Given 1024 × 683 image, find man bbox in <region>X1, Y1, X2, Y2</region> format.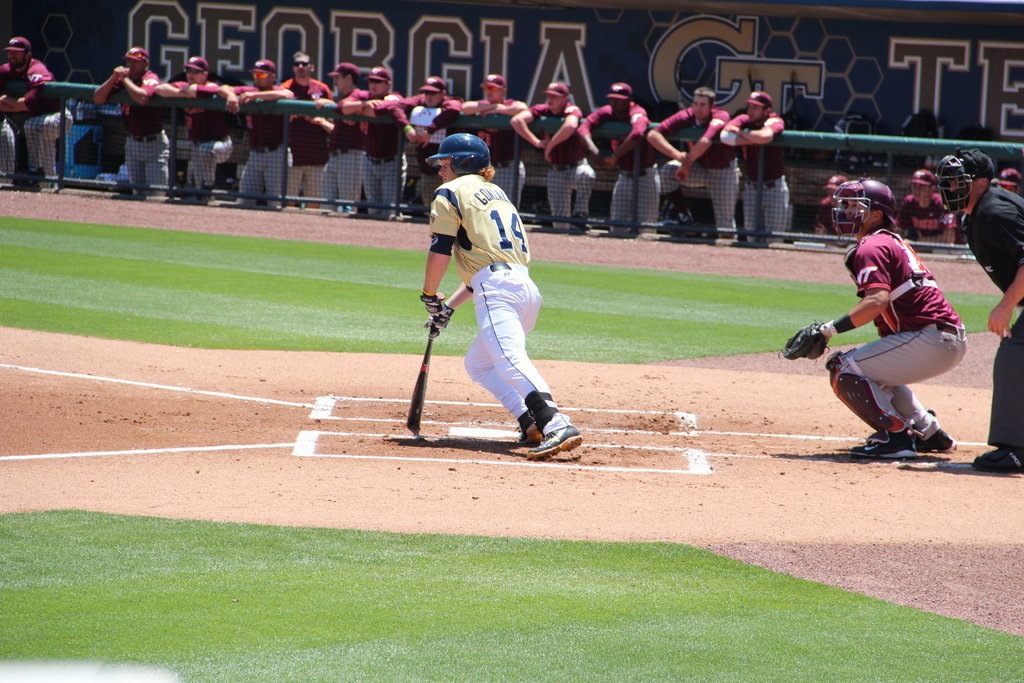
<region>813, 169, 866, 236</region>.
